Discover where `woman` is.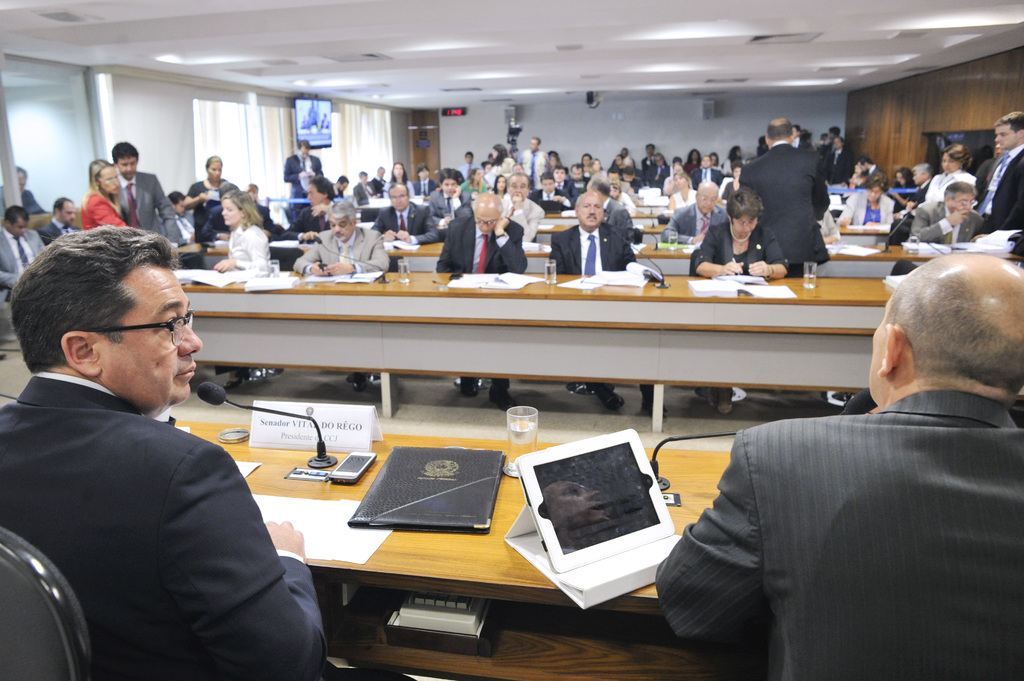
Discovered at box=[202, 191, 269, 393].
